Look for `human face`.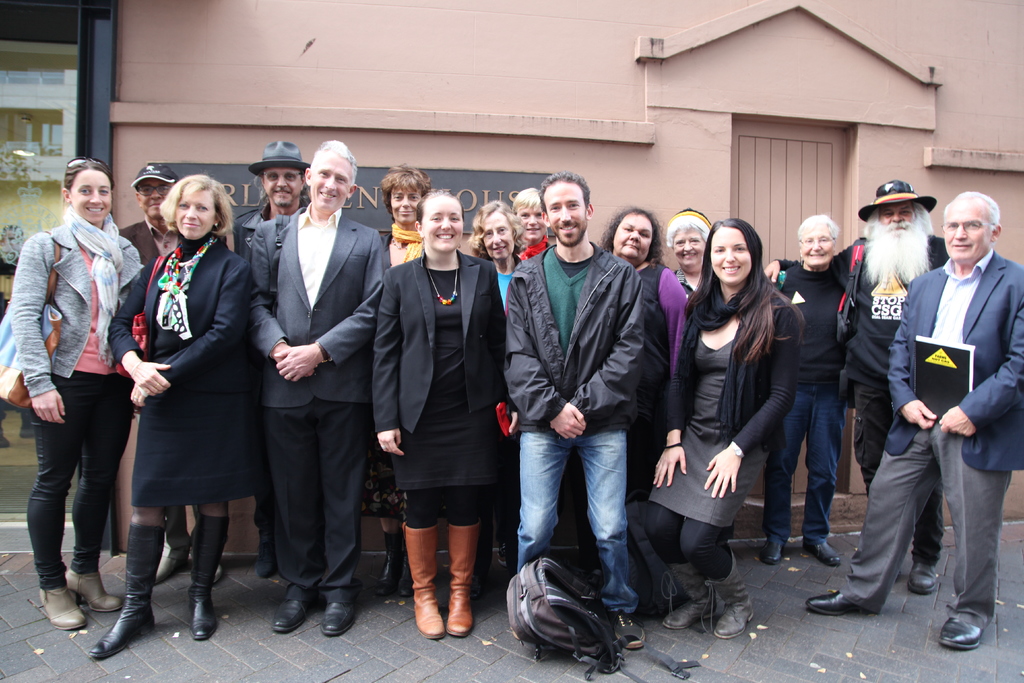
Found: rect(487, 206, 513, 259).
